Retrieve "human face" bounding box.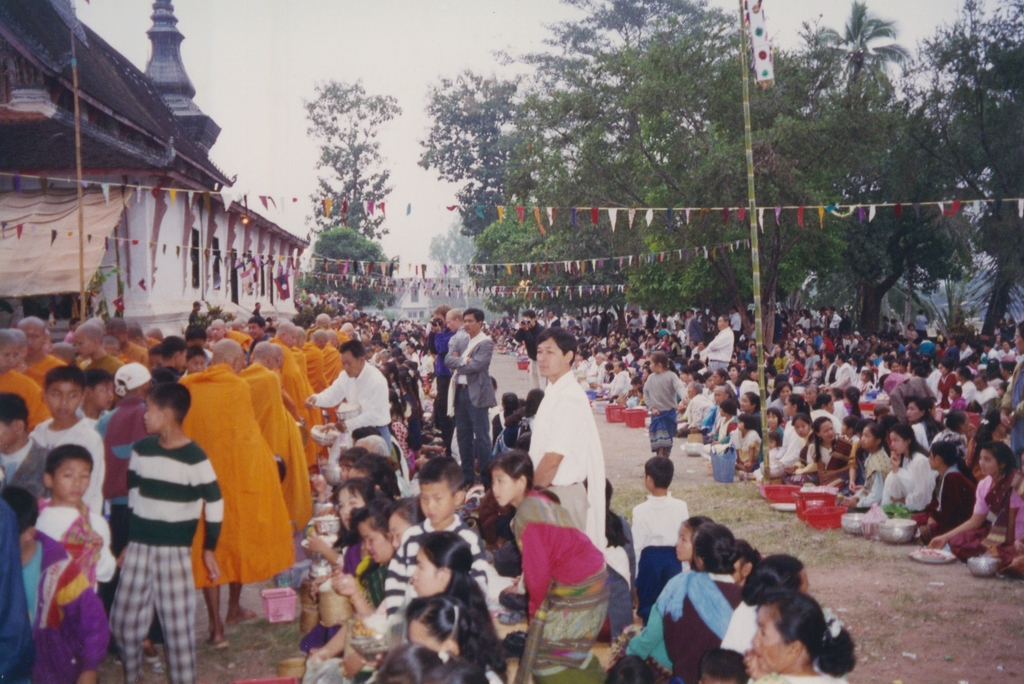
Bounding box: 751, 601, 791, 671.
